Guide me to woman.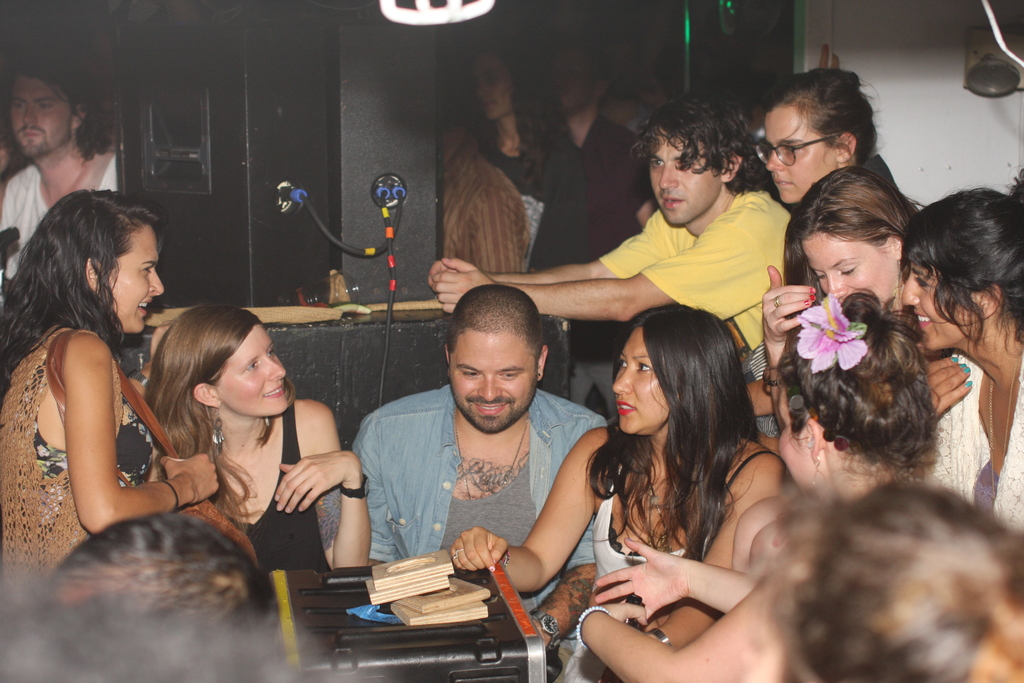
Guidance: bbox=[455, 38, 595, 331].
